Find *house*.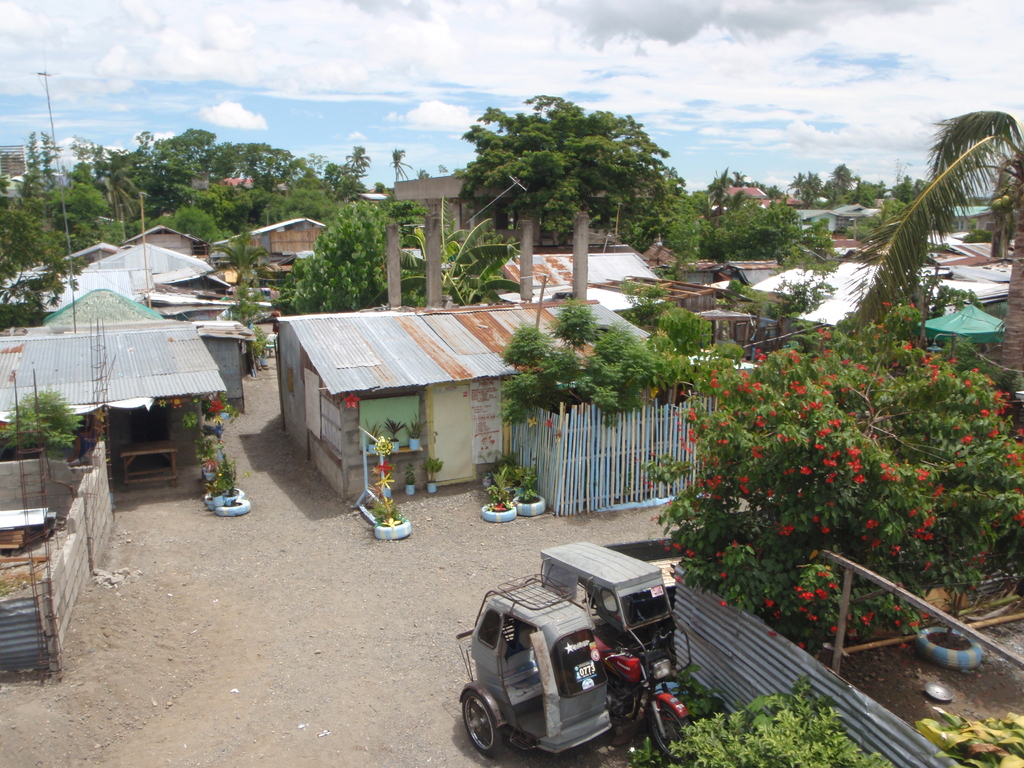
left=834, top=262, right=883, bottom=289.
